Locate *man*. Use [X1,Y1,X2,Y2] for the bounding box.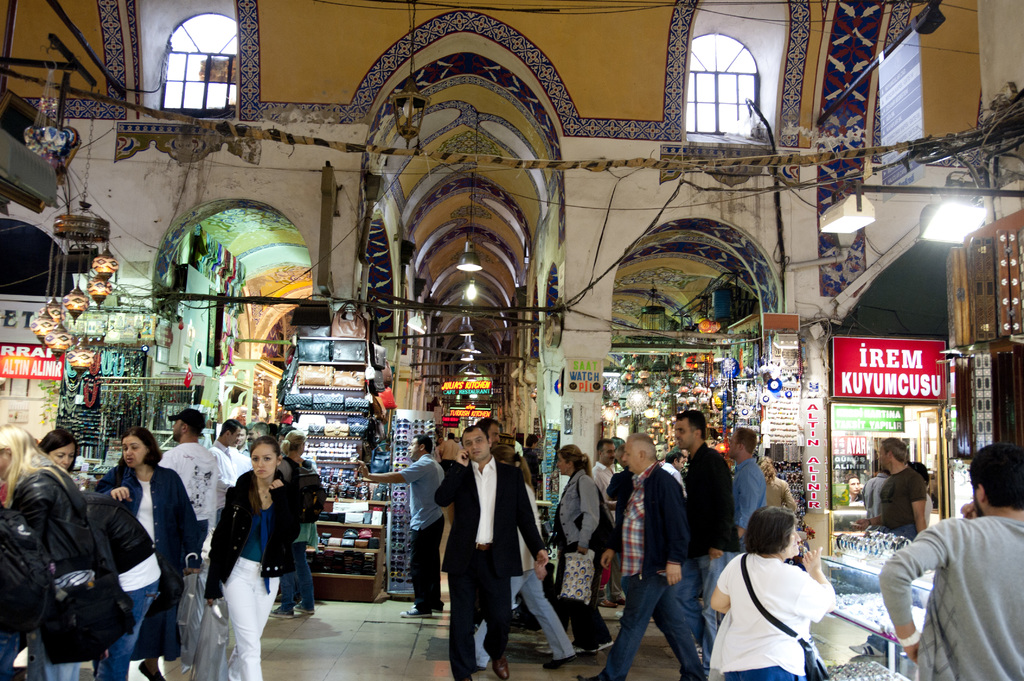
[586,435,622,610].
